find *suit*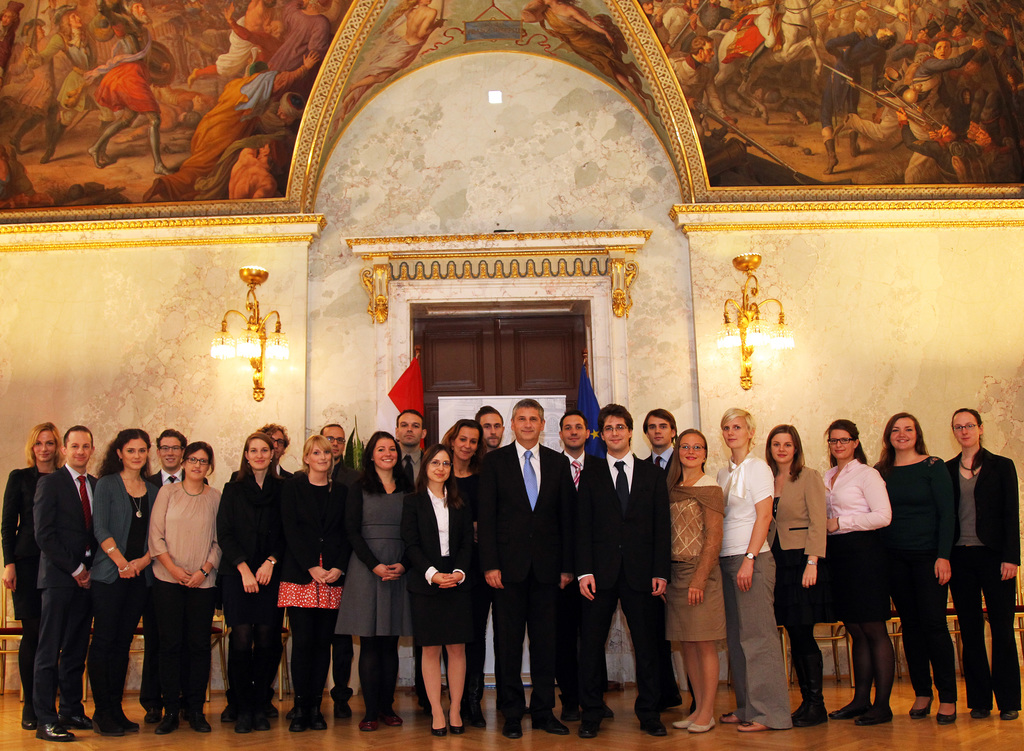
box(142, 466, 211, 708)
